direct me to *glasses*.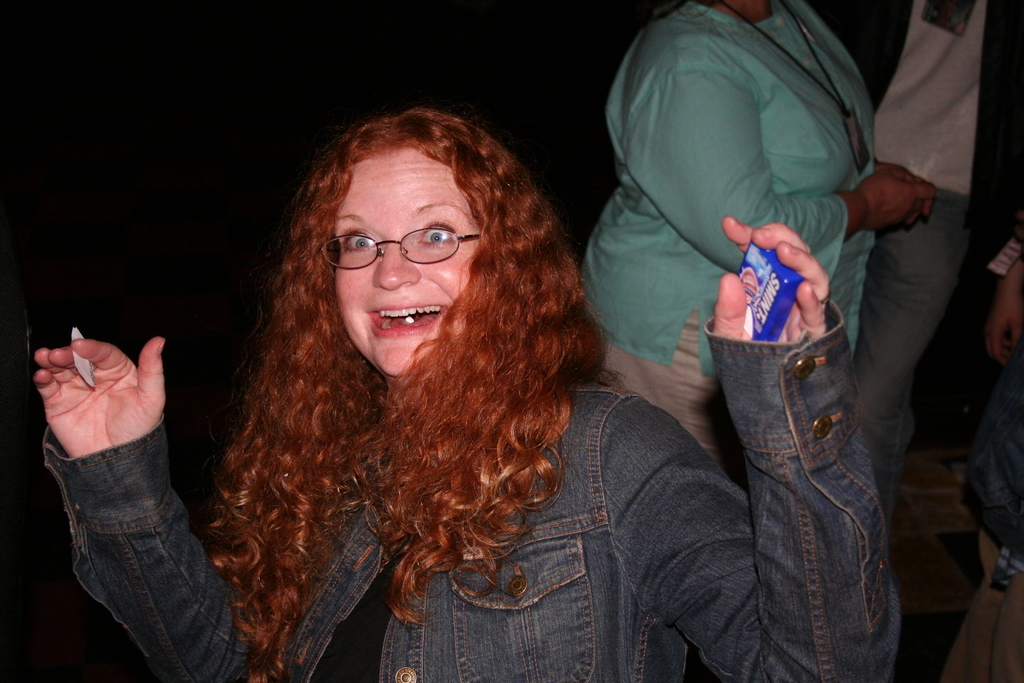
Direction: box(320, 226, 484, 268).
